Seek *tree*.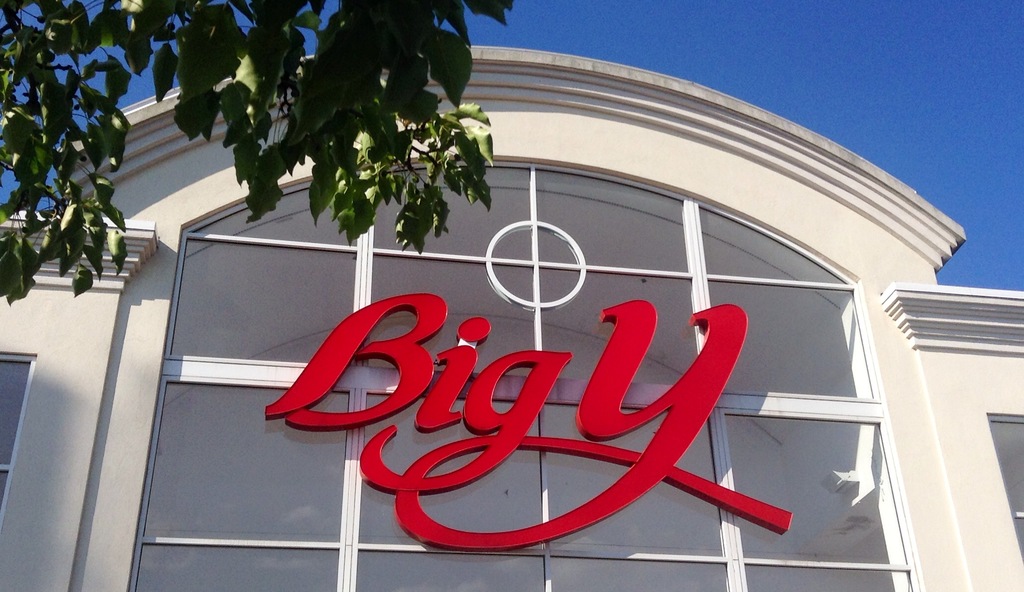
bbox(0, 0, 518, 312).
